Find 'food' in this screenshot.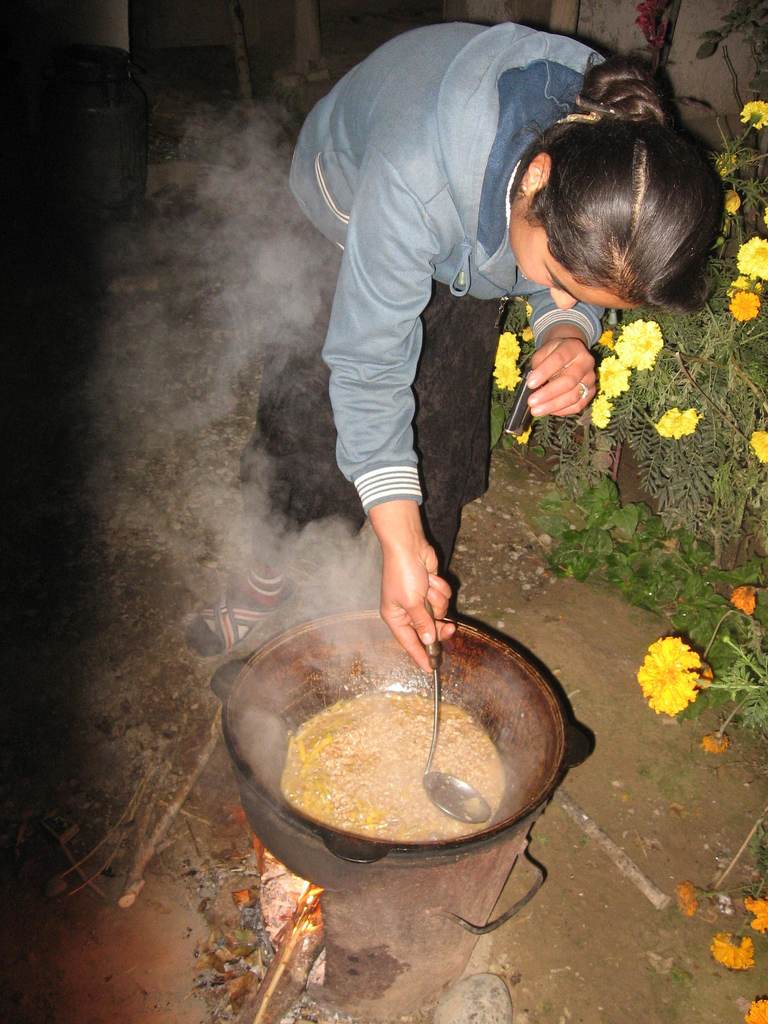
The bounding box for 'food' is (x1=223, y1=596, x2=518, y2=859).
